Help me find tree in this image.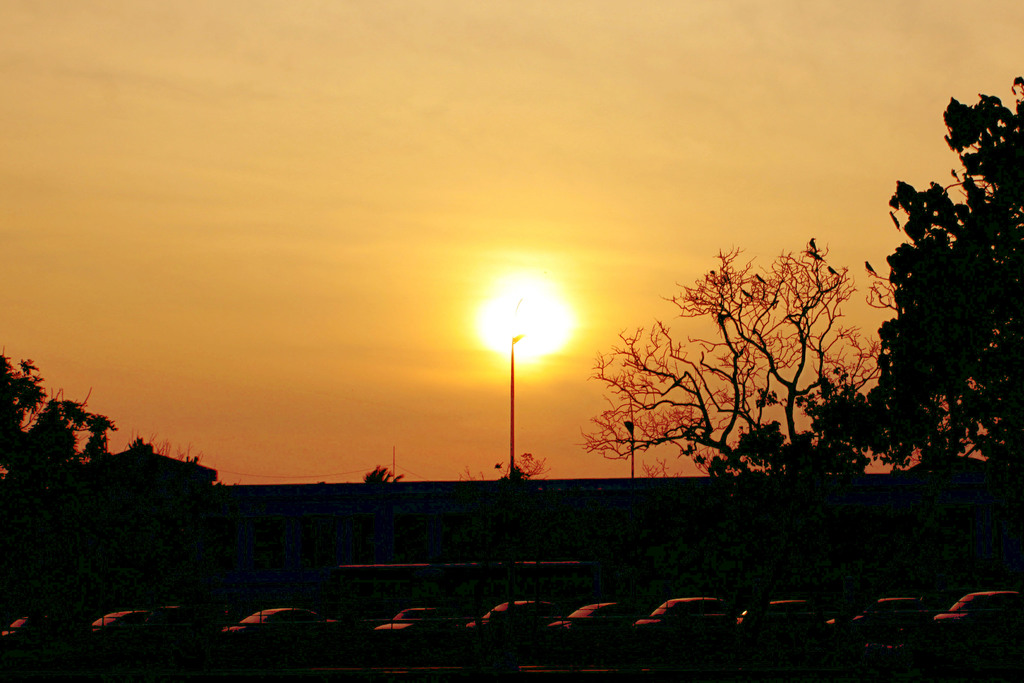
Found it: <bbox>540, 219, 917, 483</bbox>.
